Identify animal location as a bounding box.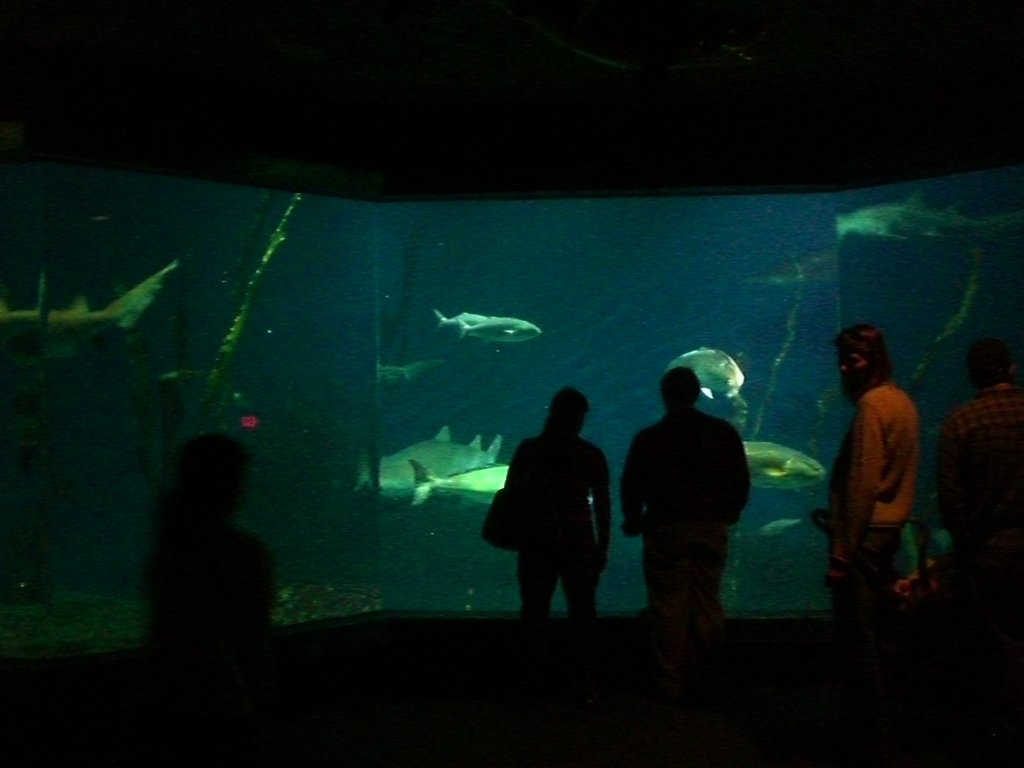
(x1=739, y1=437, x2=829, y2=497).
